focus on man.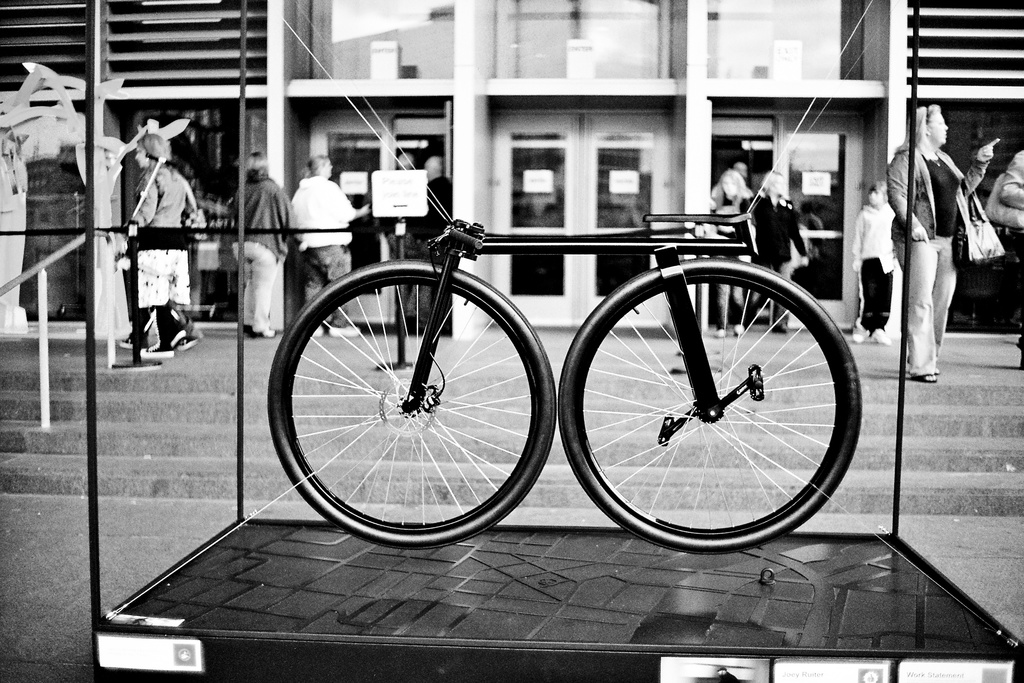
Focused at bbox=(427, 155, 451, 330).
